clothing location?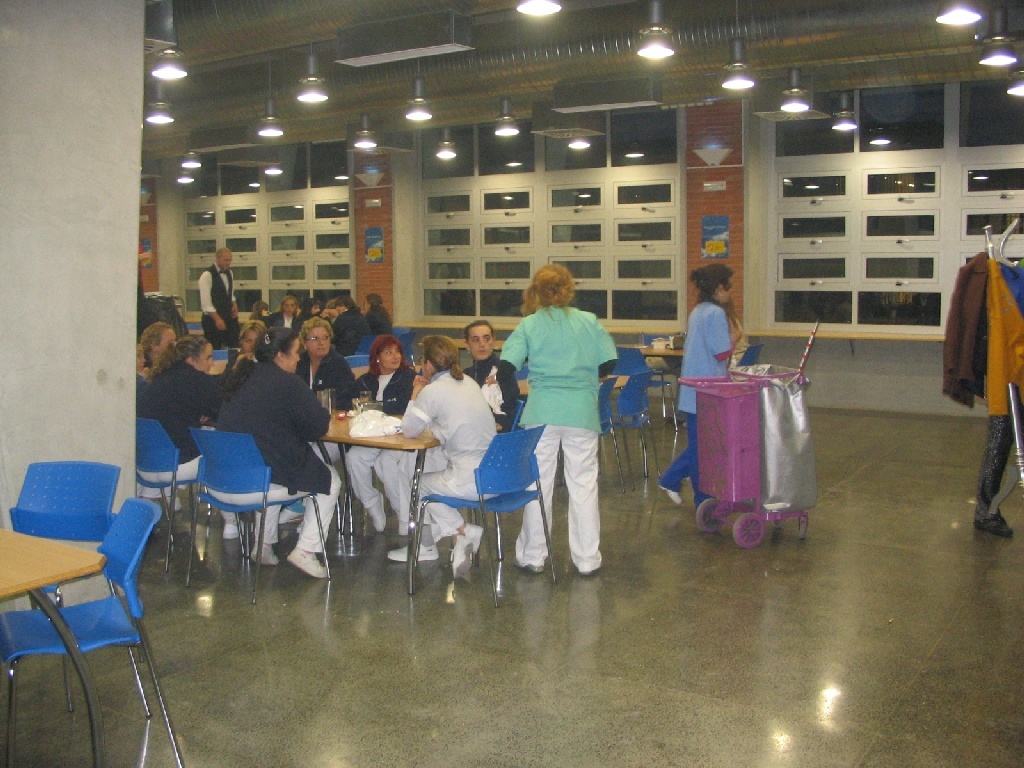
<box>263,313,302,360</box>
